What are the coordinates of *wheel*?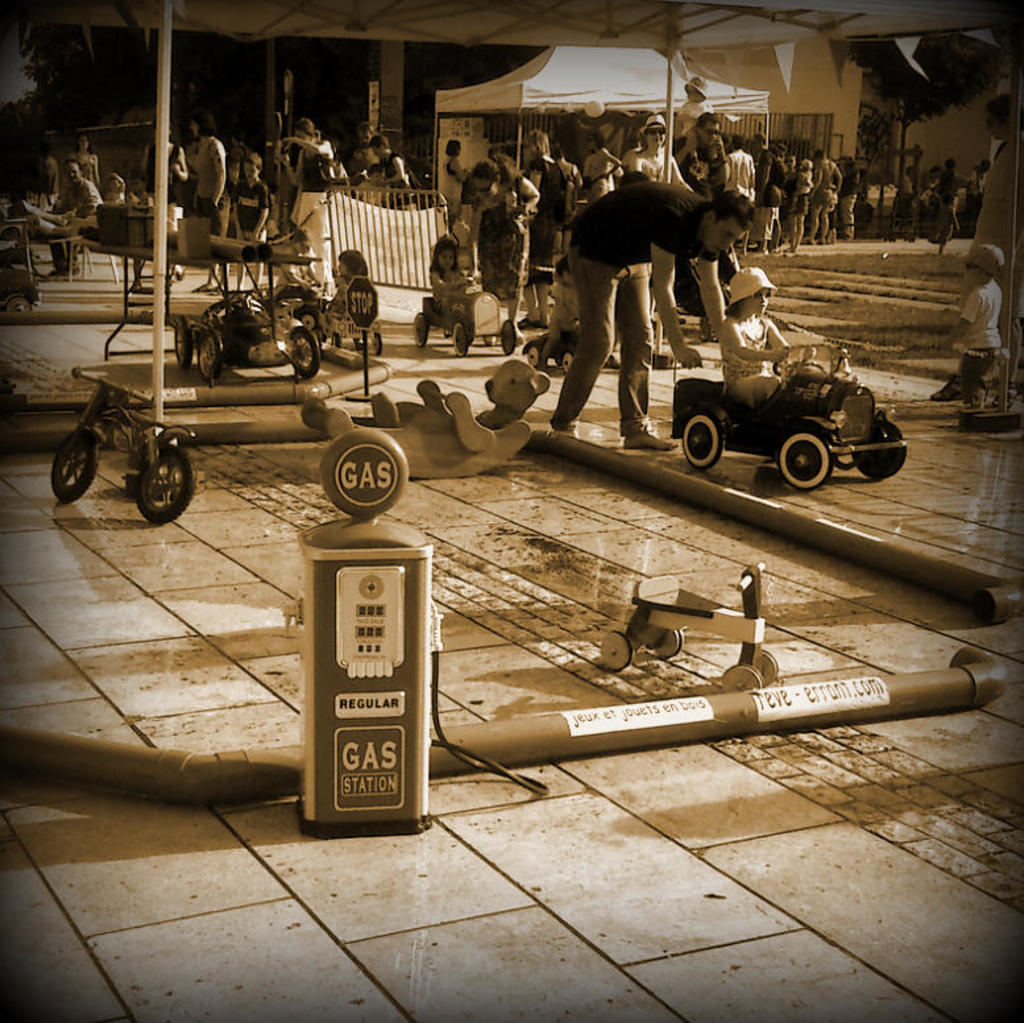
detection(297, 311, 314, 327).
